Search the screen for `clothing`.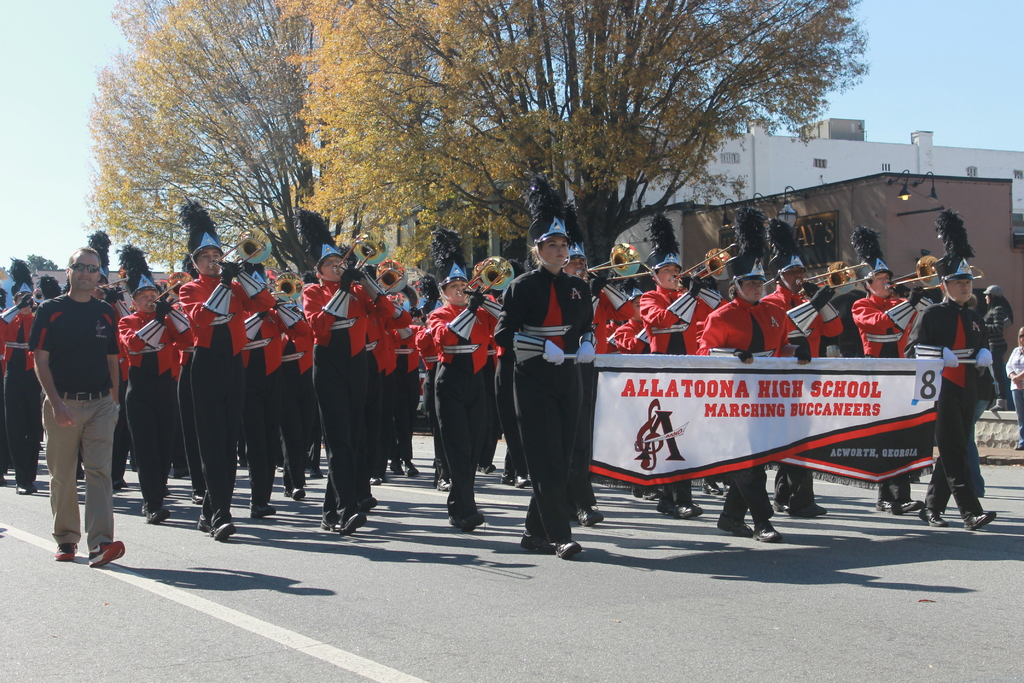
Found at select_region(853, 293, 916, 497).
